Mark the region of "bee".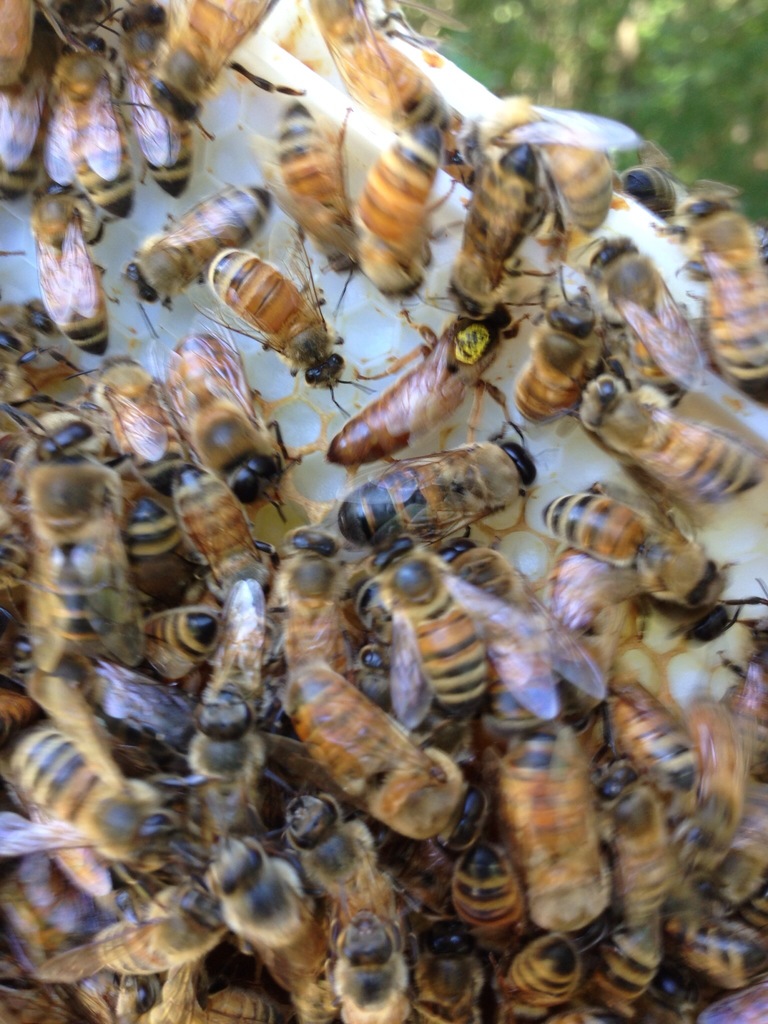
Region: (24,164,136,360).
